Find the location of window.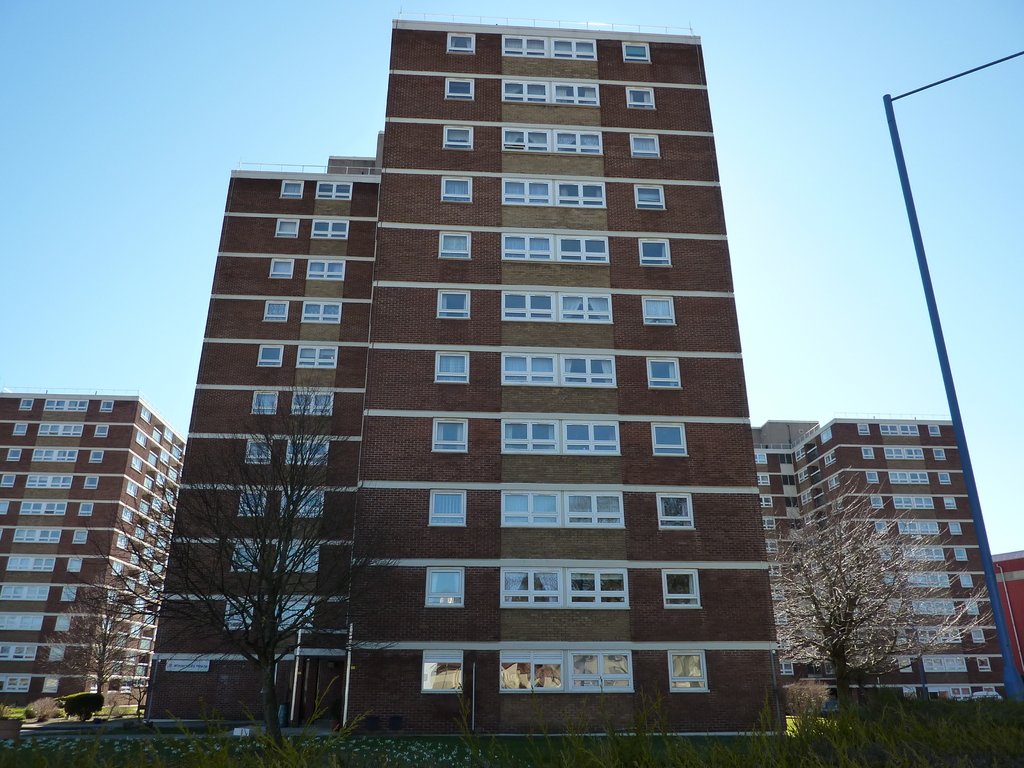
Location: [x1=759, y1=497, x2=772, y2=508].
